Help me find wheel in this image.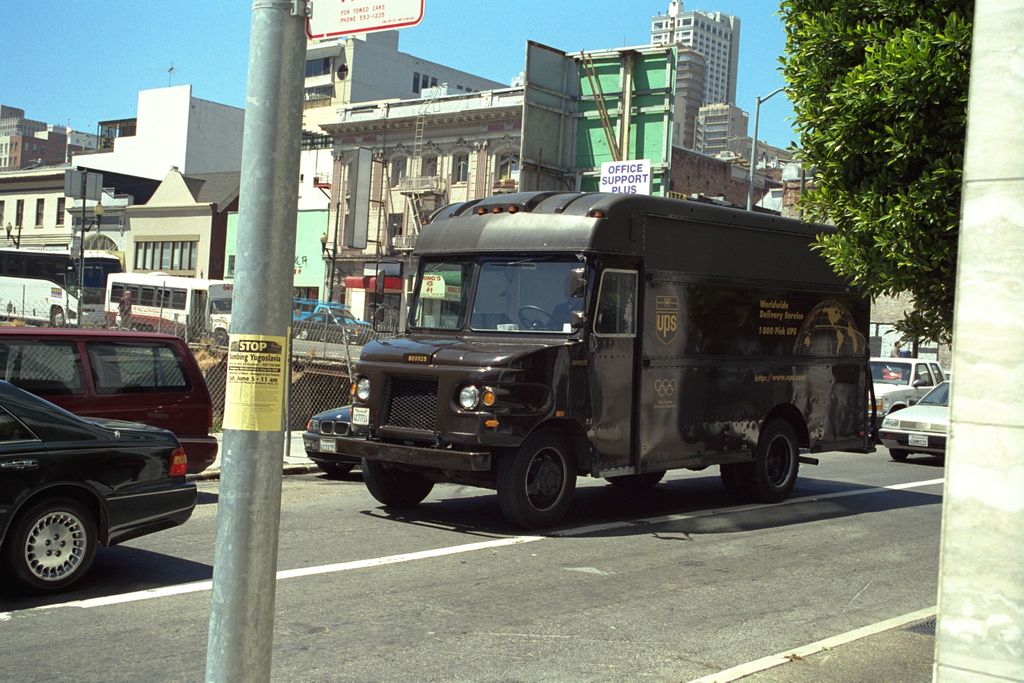
Found it: bbox=[499, 431, 582, 523].
